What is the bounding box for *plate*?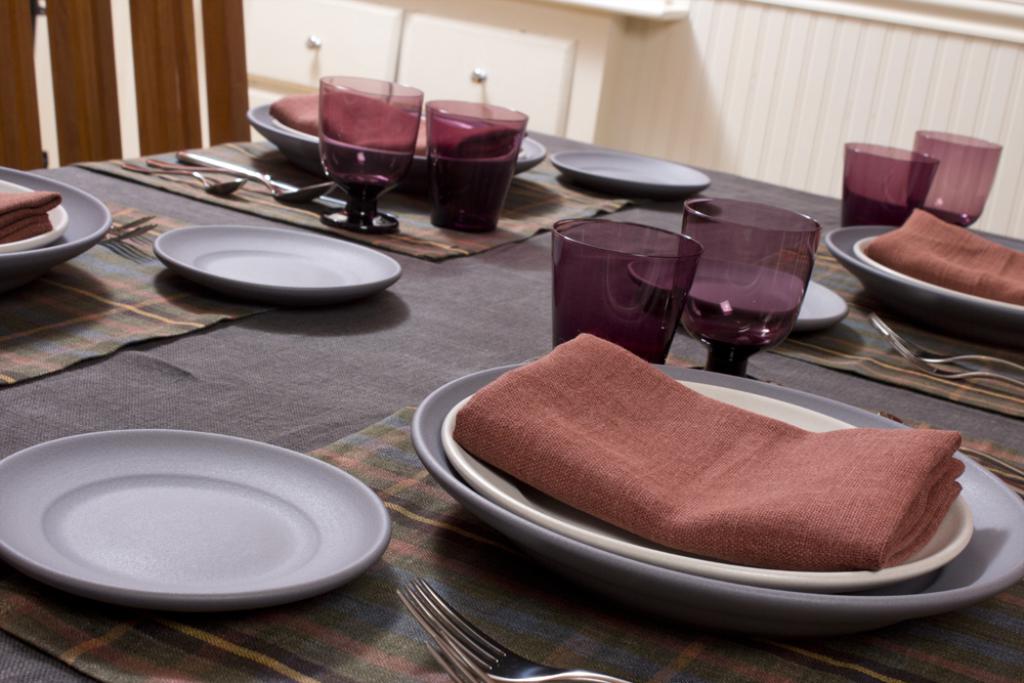
left=628, top=255, right=852, bottom=334.
